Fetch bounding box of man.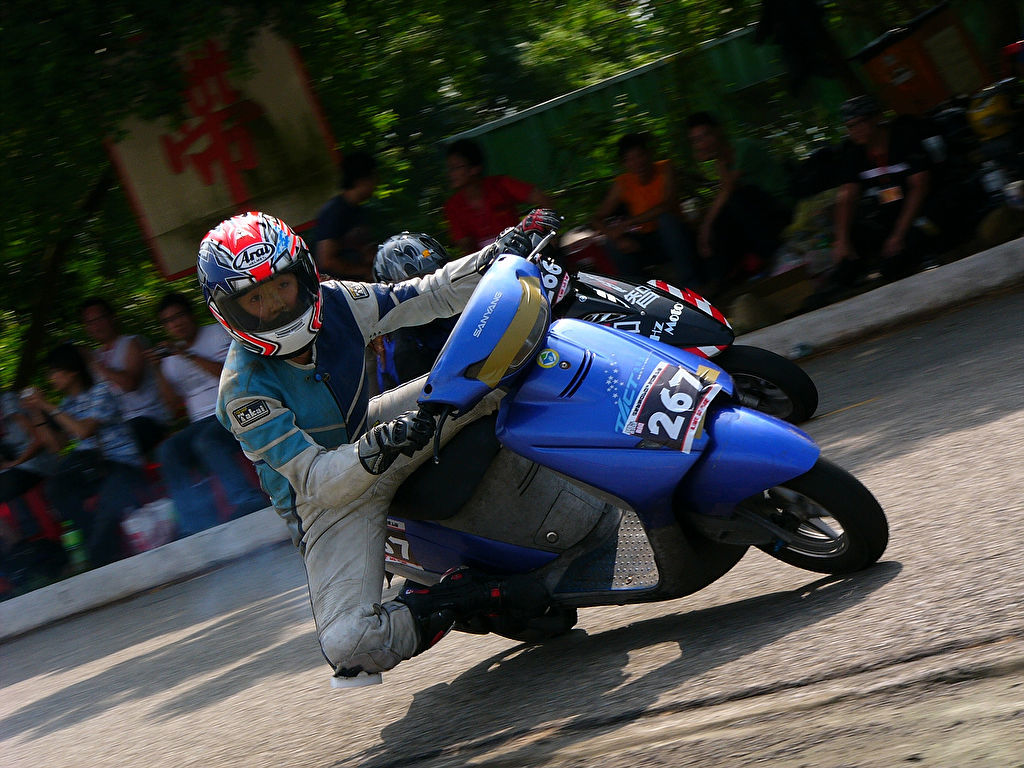
Bbox: rect(315, 151, 383, 277).
